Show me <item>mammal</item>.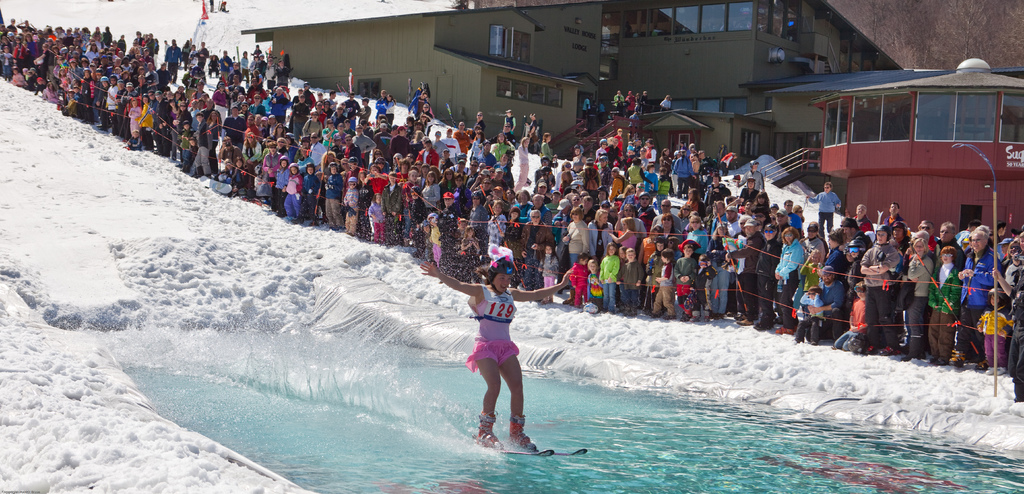
<item>mammal</item> is here: {"x1": 417, "y1": 261, "x2": 567, "y2": 449}.
